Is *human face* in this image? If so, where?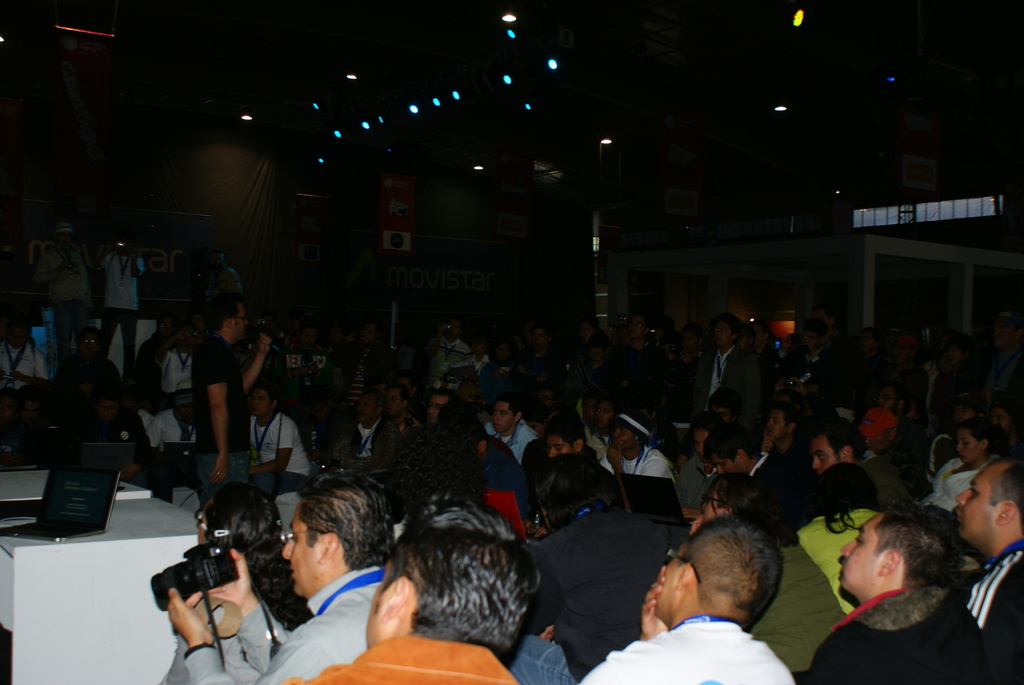
Yes, at box=[490, 402, 515, 433].
